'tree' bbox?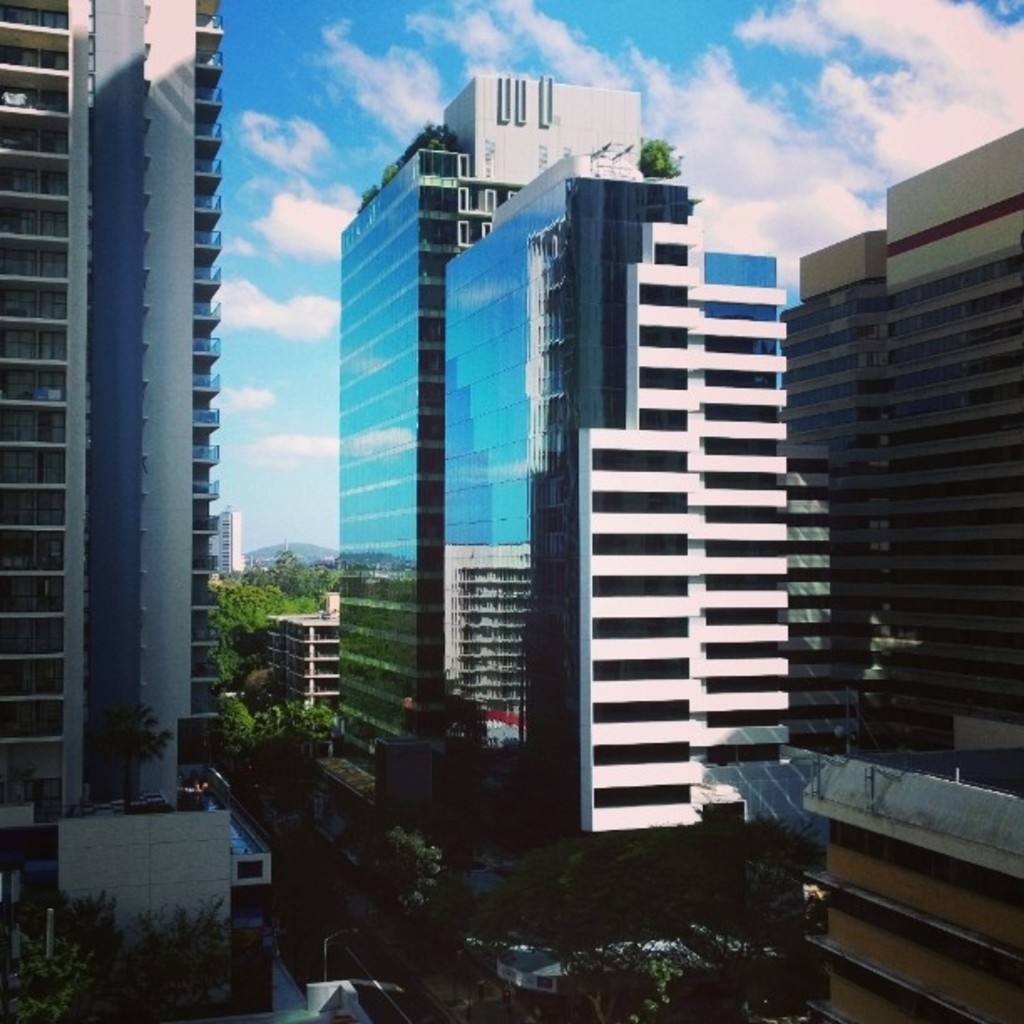
l=0, t=875, r=248, b=1022
